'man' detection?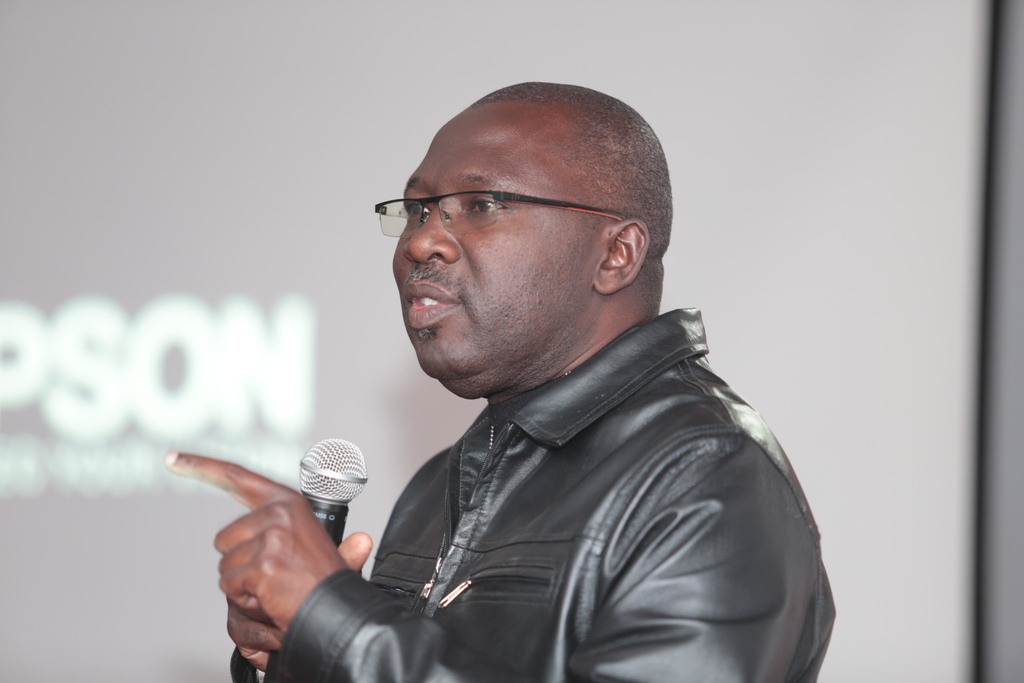
224/61/852/682
